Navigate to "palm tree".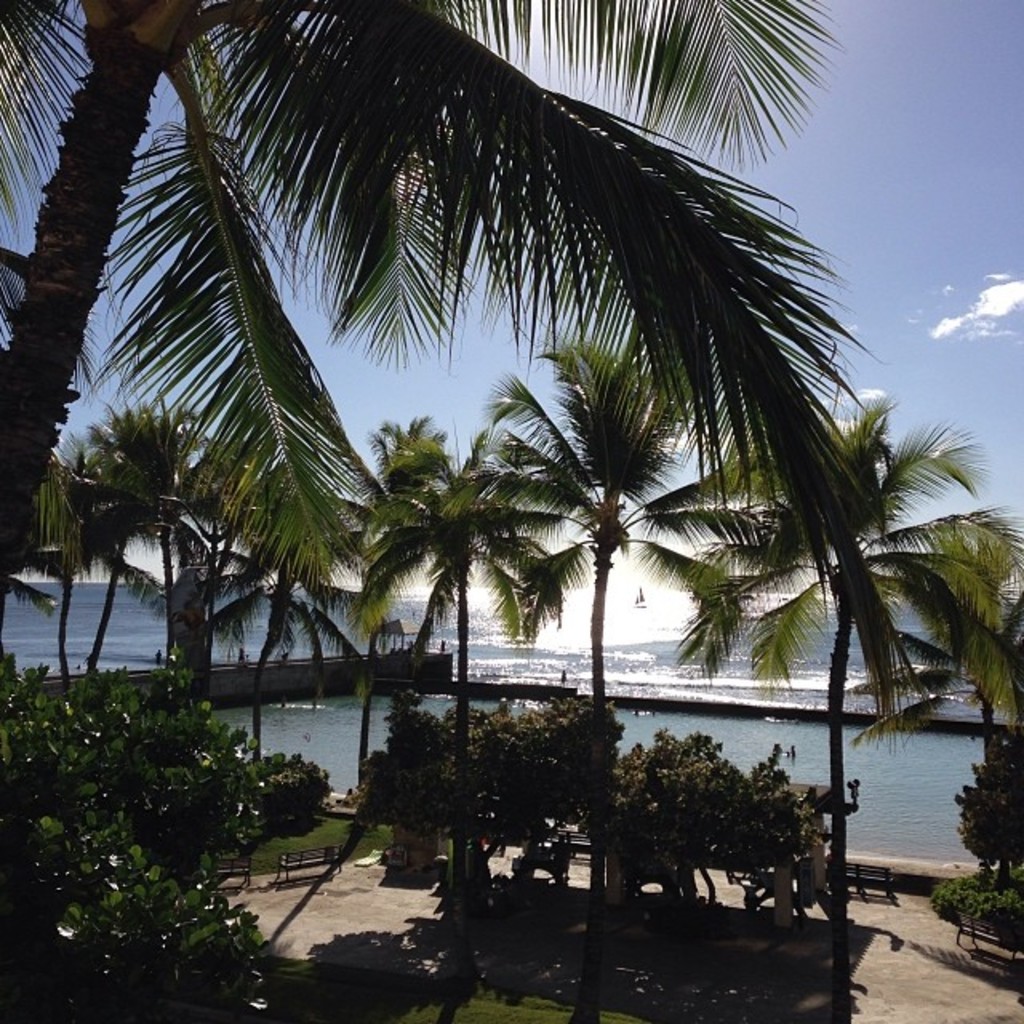
Navigation target: [left=0, top=0, right=874, bottom=600].
